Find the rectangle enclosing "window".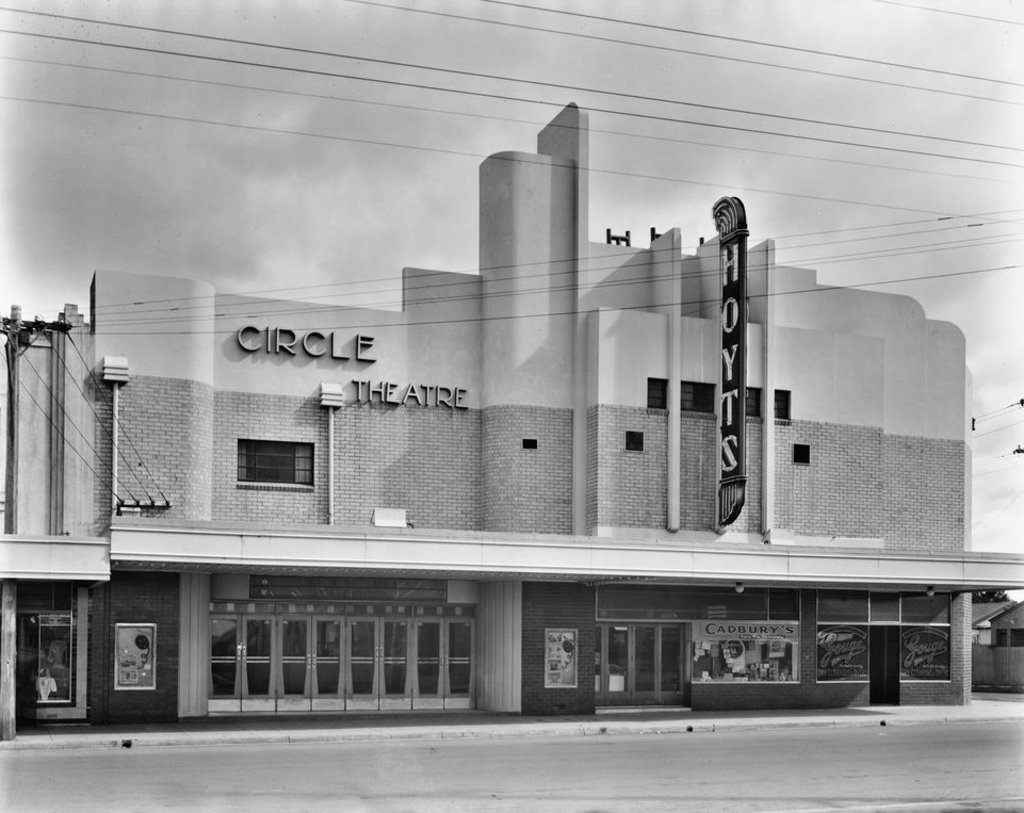
(680,379,714,411).
